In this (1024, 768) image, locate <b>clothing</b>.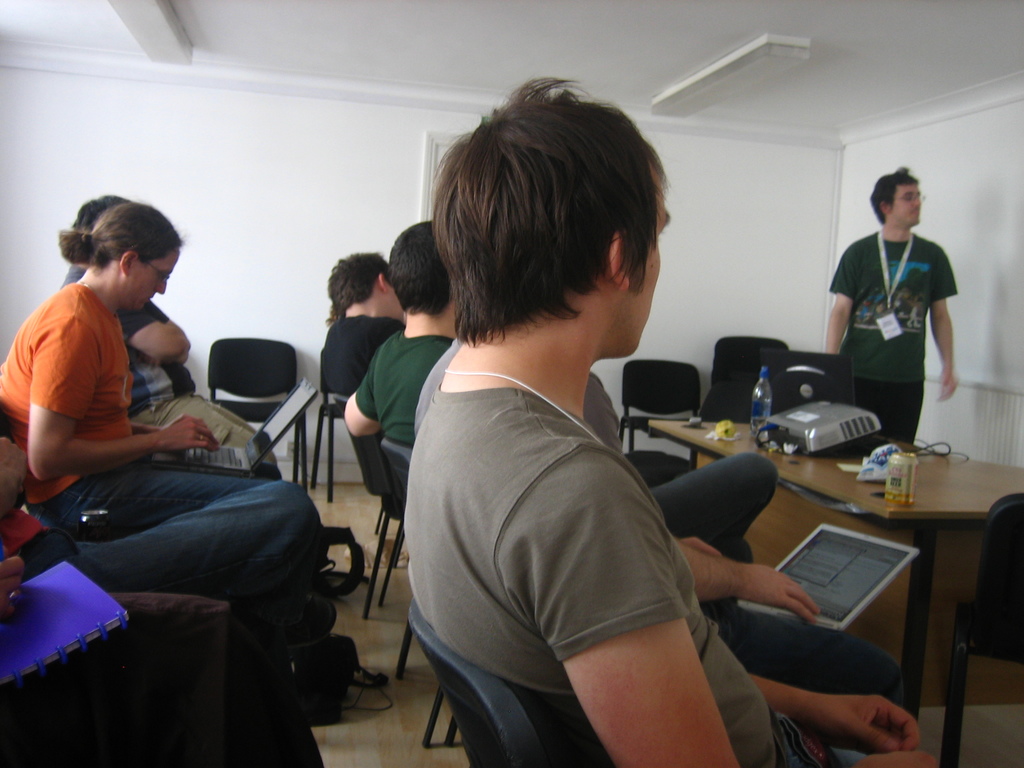
Bounding box: bbox(829, 227, 959, 446).
